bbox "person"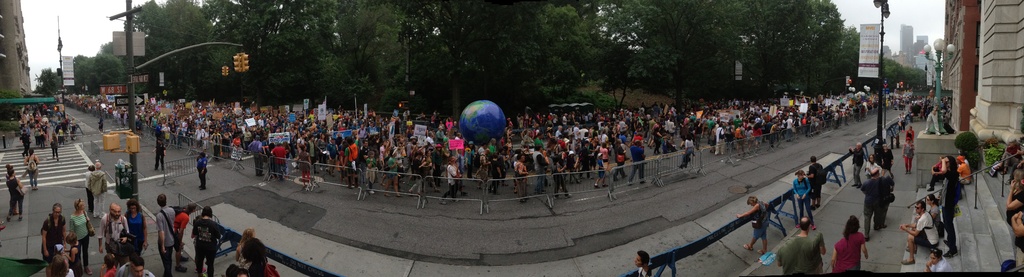
bbox(792, 168, 817, 227)
